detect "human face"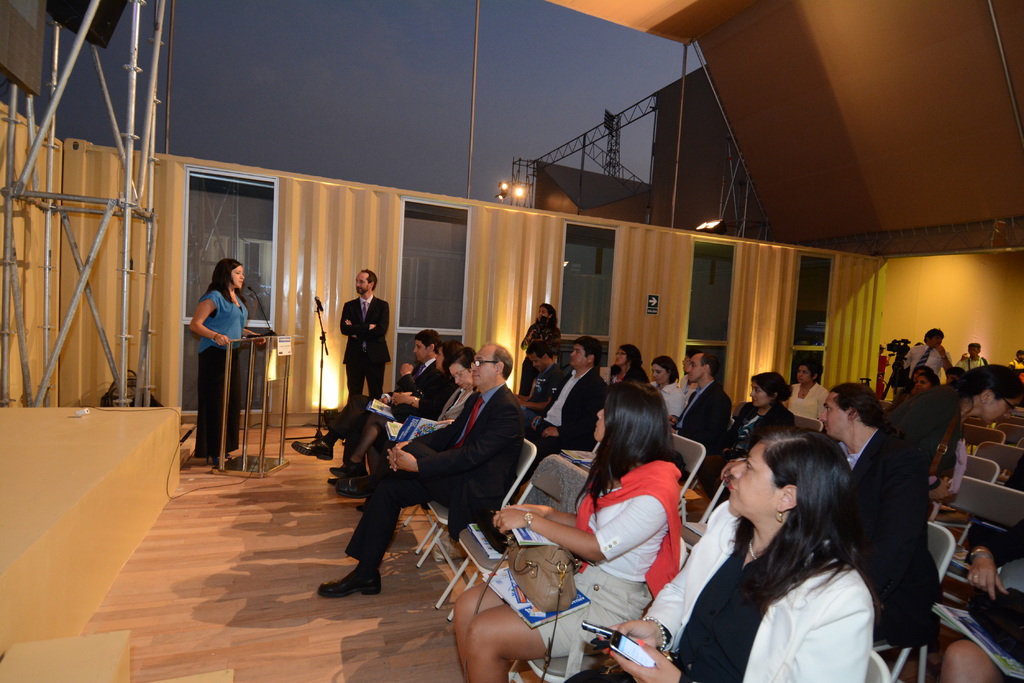
{"left": 449, "top": 364, "right": 468, "bottom": 382}
